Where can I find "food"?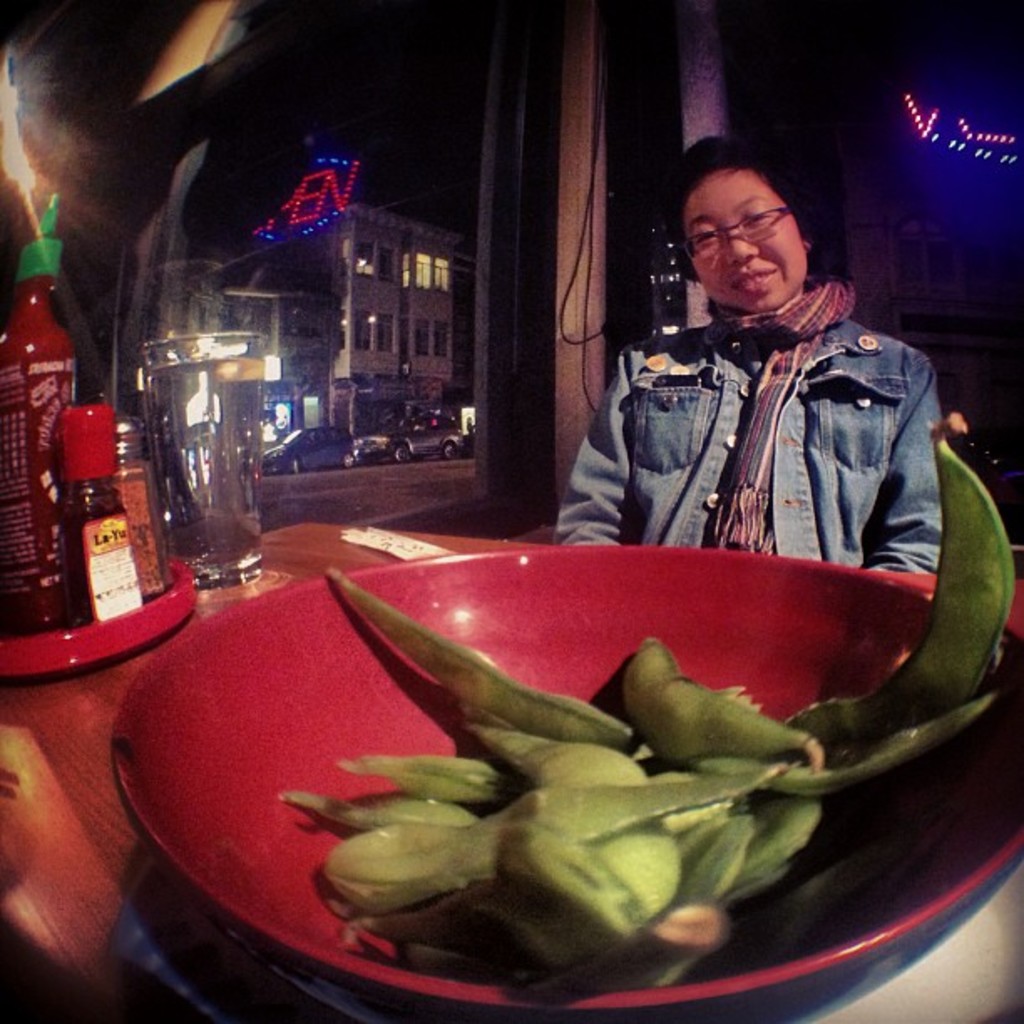
You can find it at {"x1": 336, "y1": 574, "x2": 632, "y2": 736}.
